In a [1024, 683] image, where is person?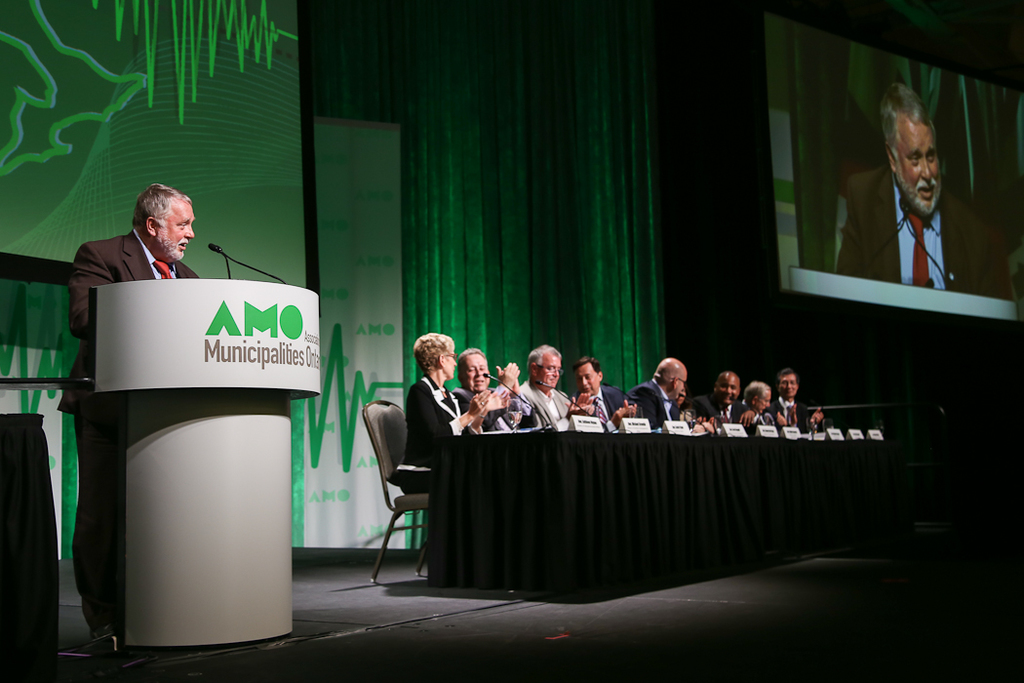
743,380,786,423.
